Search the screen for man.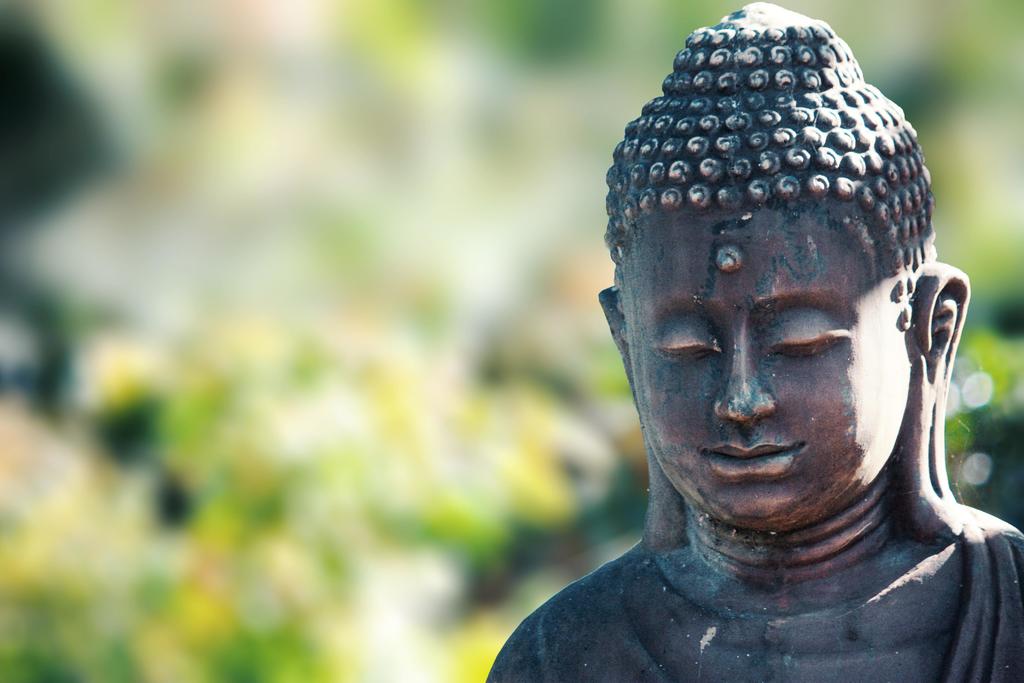
Found at <box>444,42,1023,664</box>.
